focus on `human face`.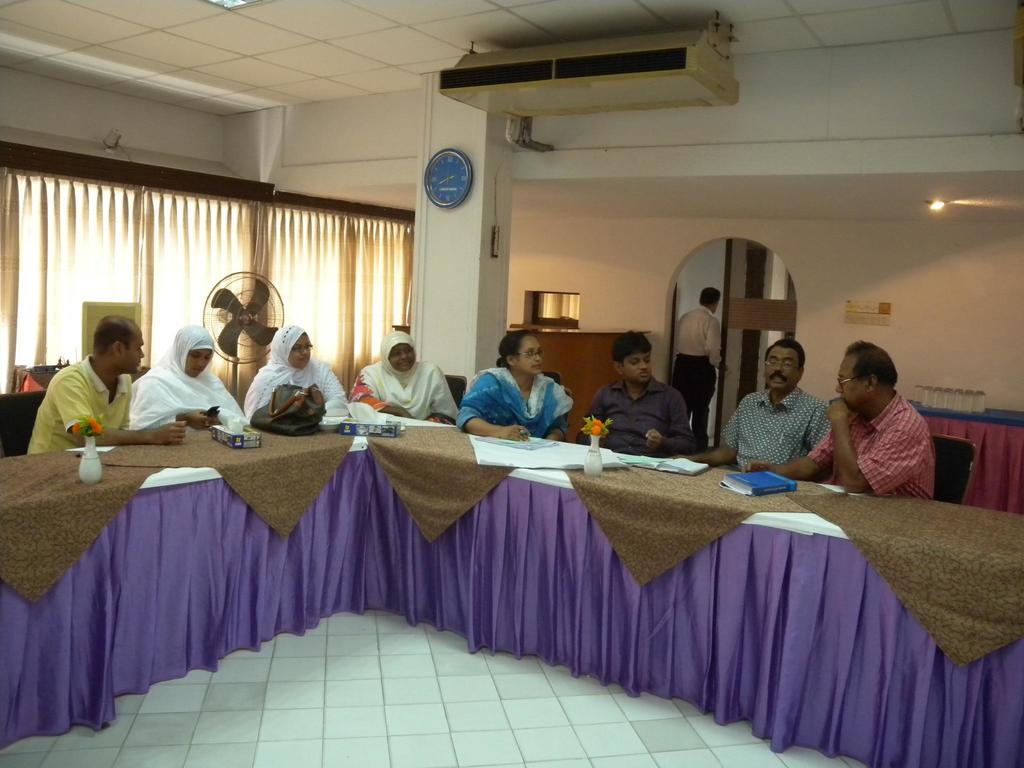
Focused at [623,353,652,383].
